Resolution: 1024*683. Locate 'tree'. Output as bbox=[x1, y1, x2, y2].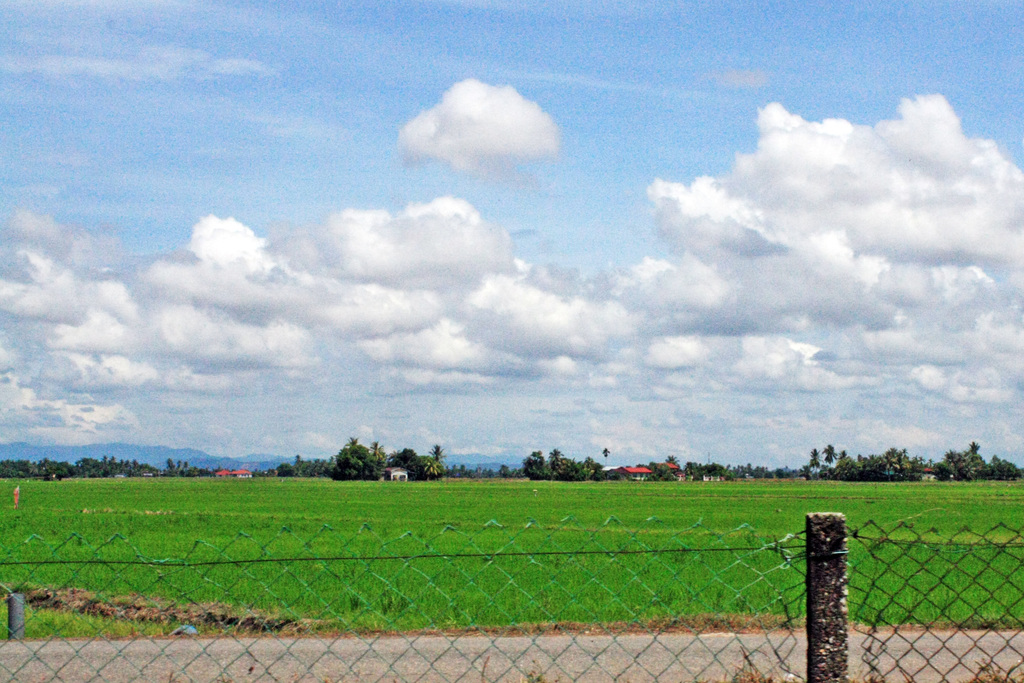
bbox=[458, 463, 467, 475].
